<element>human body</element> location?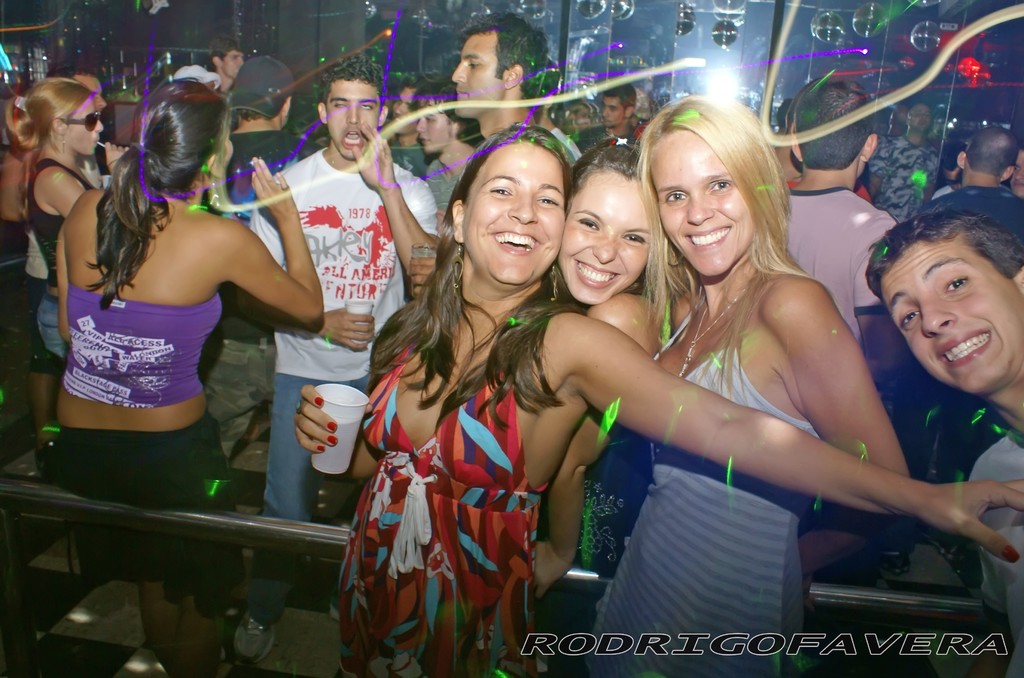
(x1=766, y1=95, x2=915, y2=367)
